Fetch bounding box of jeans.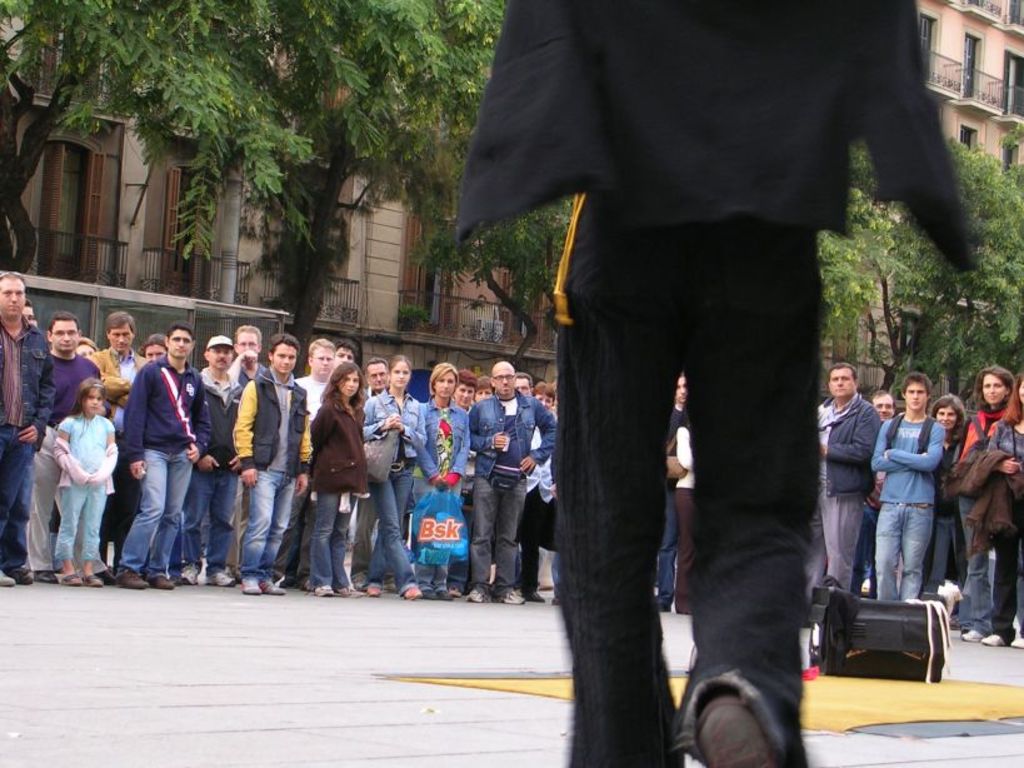
Bbox: (left=990, top=524, right=1016, bottom=637).
